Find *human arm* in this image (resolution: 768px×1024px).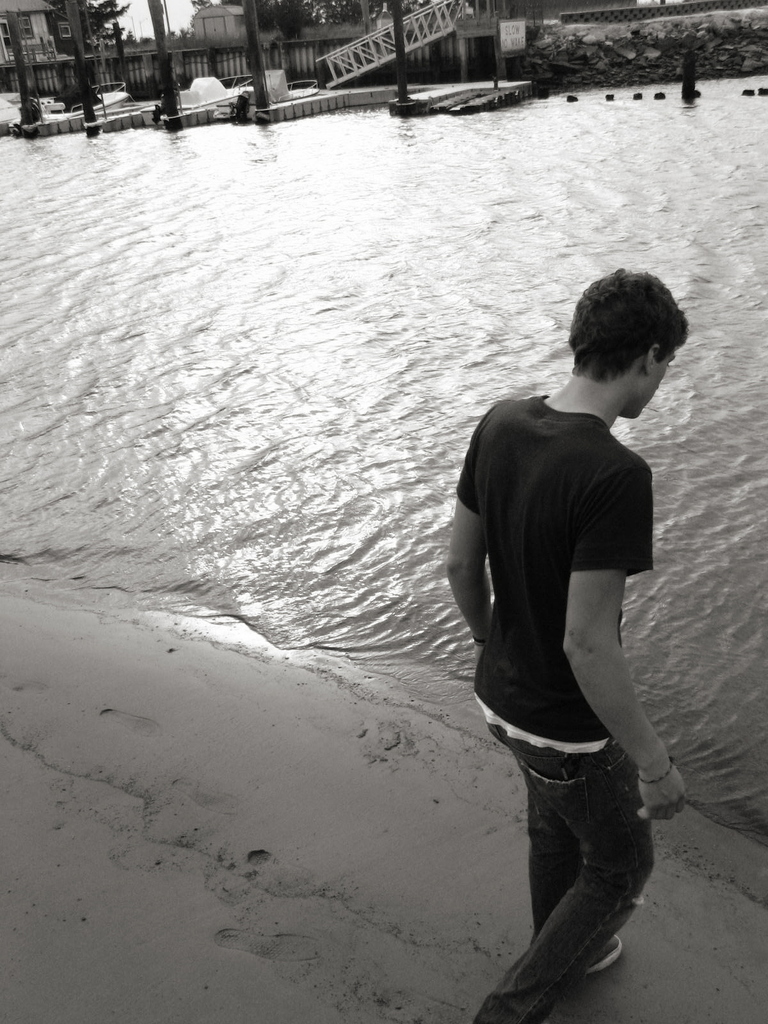
<region>438, 415, 499, 655</region>.
